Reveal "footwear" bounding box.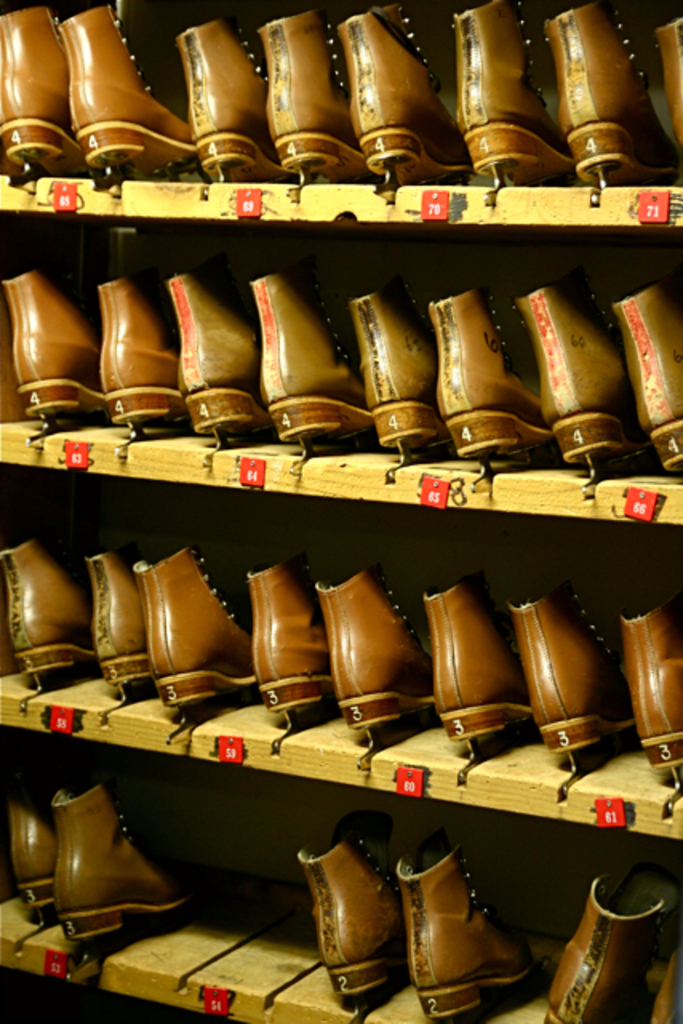
Revealed: bbox=[533, 600, 621, 758].
